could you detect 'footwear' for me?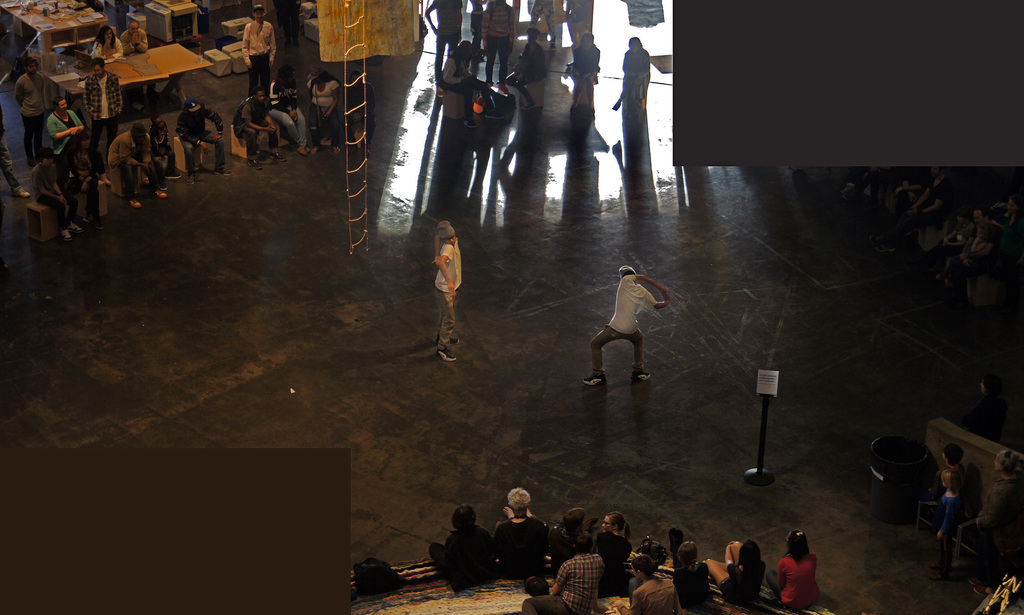
Detection result: 159,178,168,187.
